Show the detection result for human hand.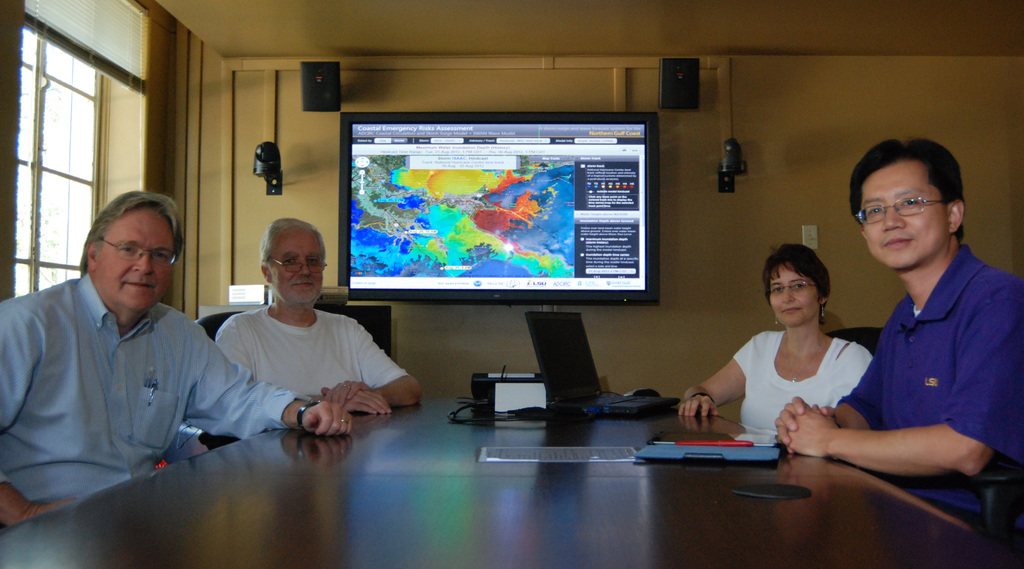
[788,399,846,460].
